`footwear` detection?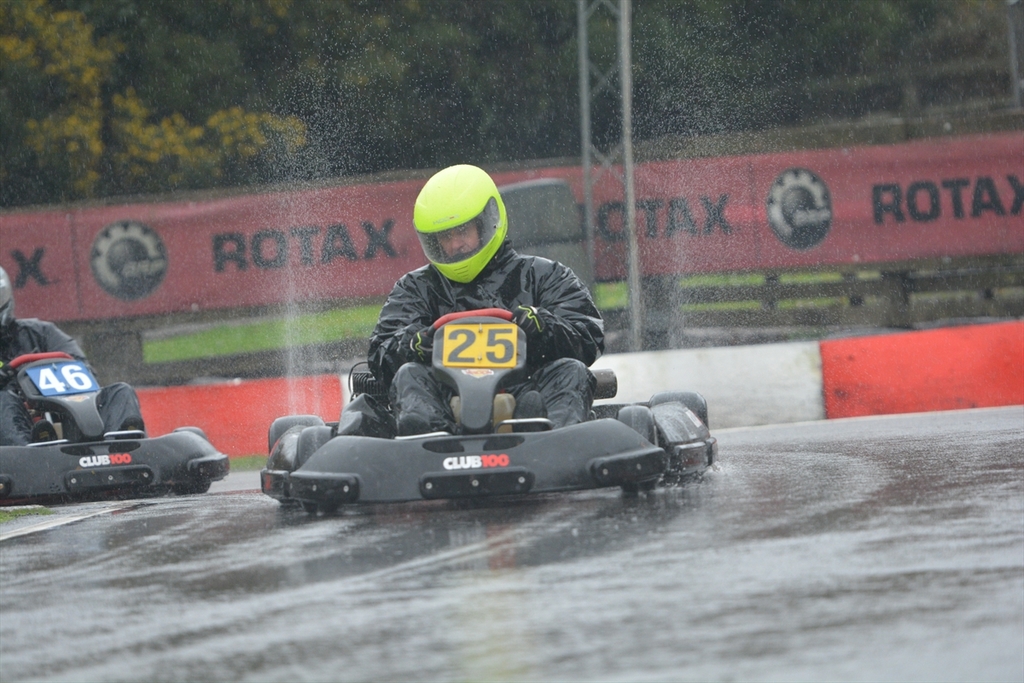
rect(390, 409, 437, 436)
